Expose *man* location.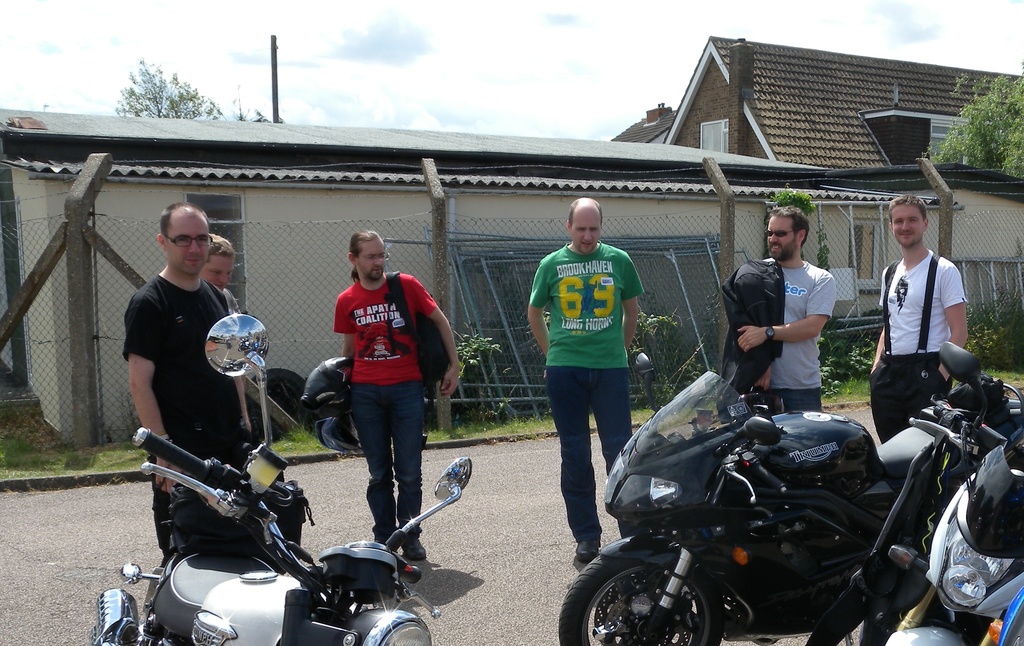
Exposed at detection(868, 197, 975, 443).
